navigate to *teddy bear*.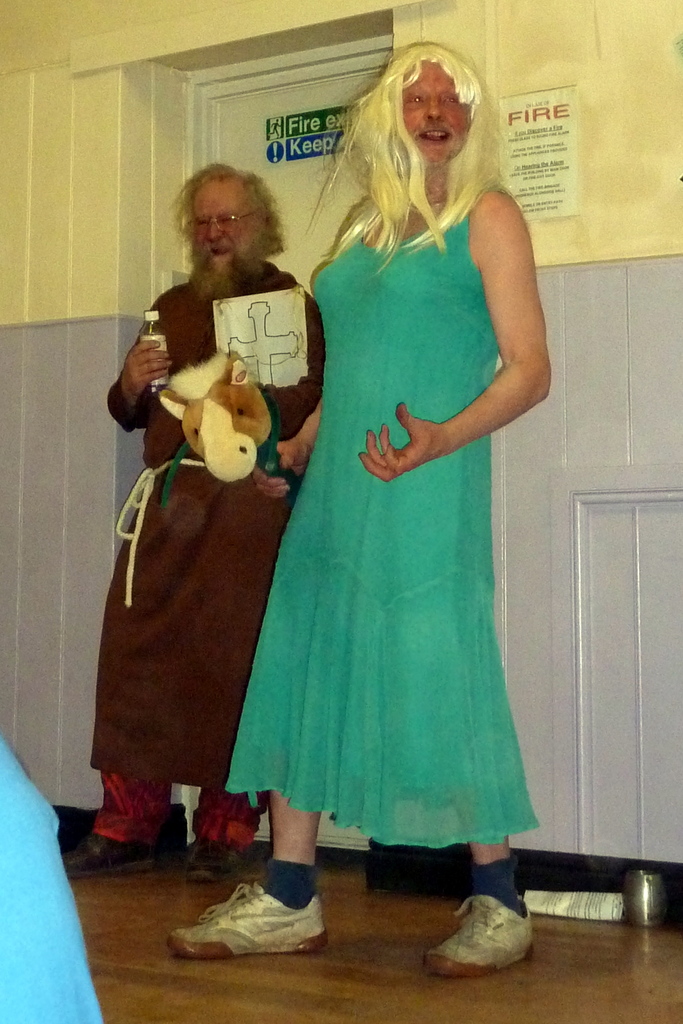
Navigation target: [143, 331, 292, 490].
